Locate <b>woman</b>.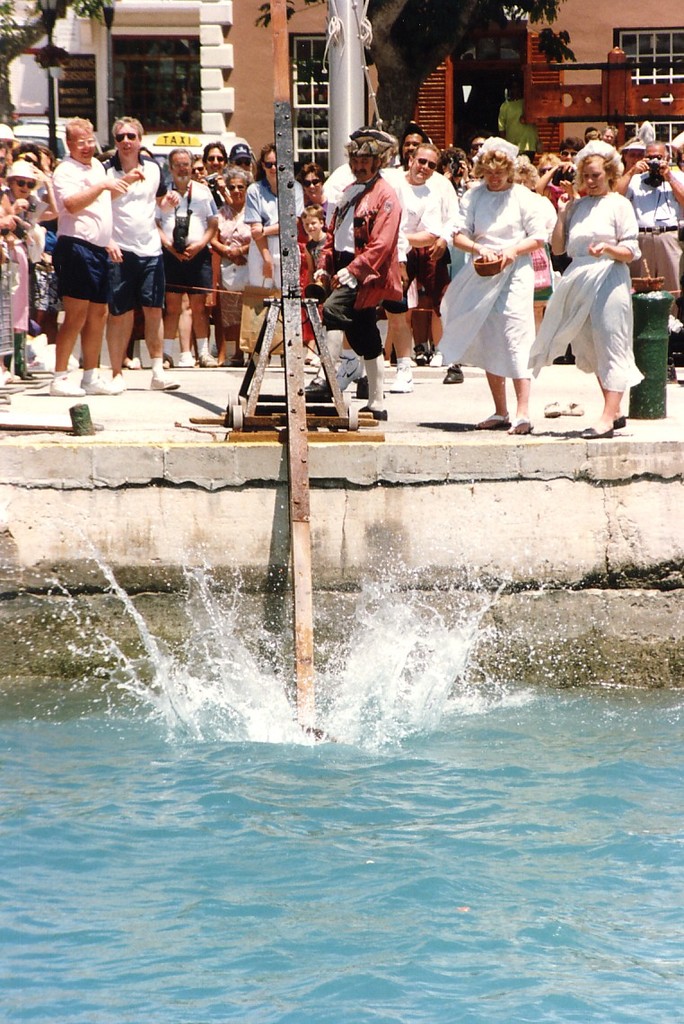
Bounding box: x1=1 y1=154 x2=59 y2=249.
